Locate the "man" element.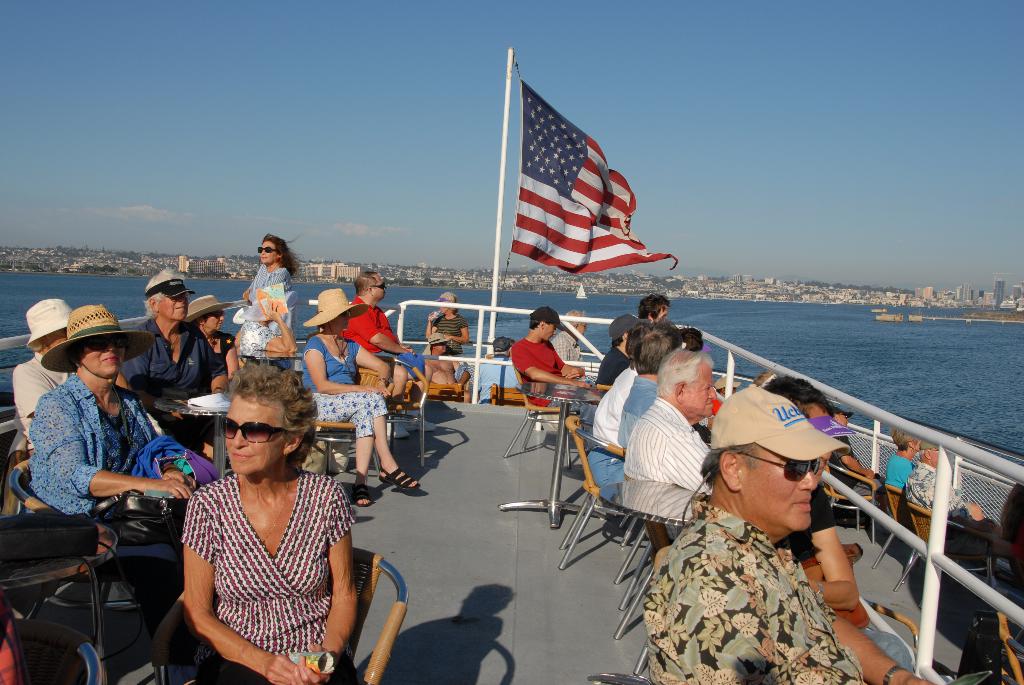
Element bbox: locate(115, 264, 230, 460).
